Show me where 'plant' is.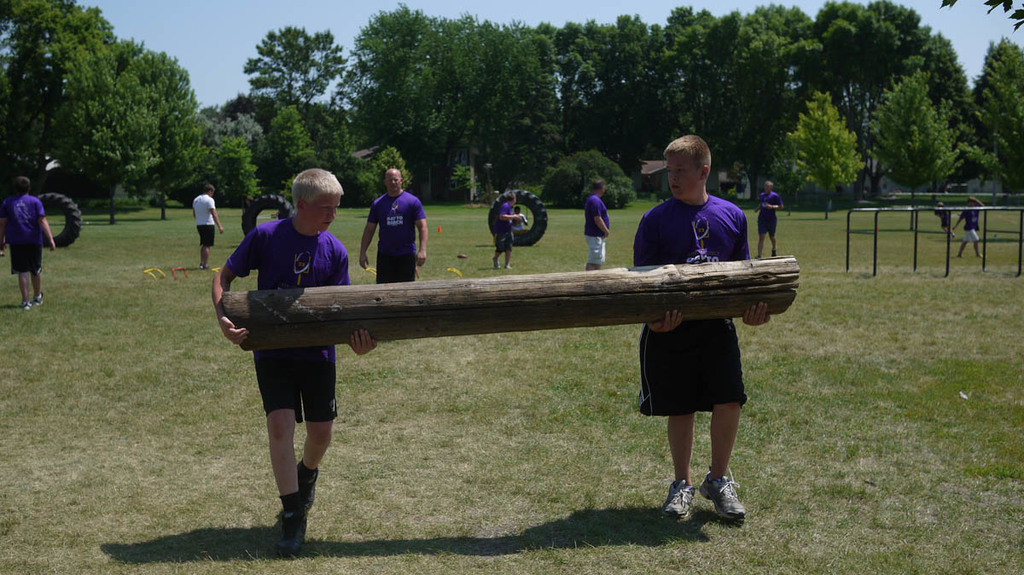
'plant' is at locate(871, 70, 968, 229).
